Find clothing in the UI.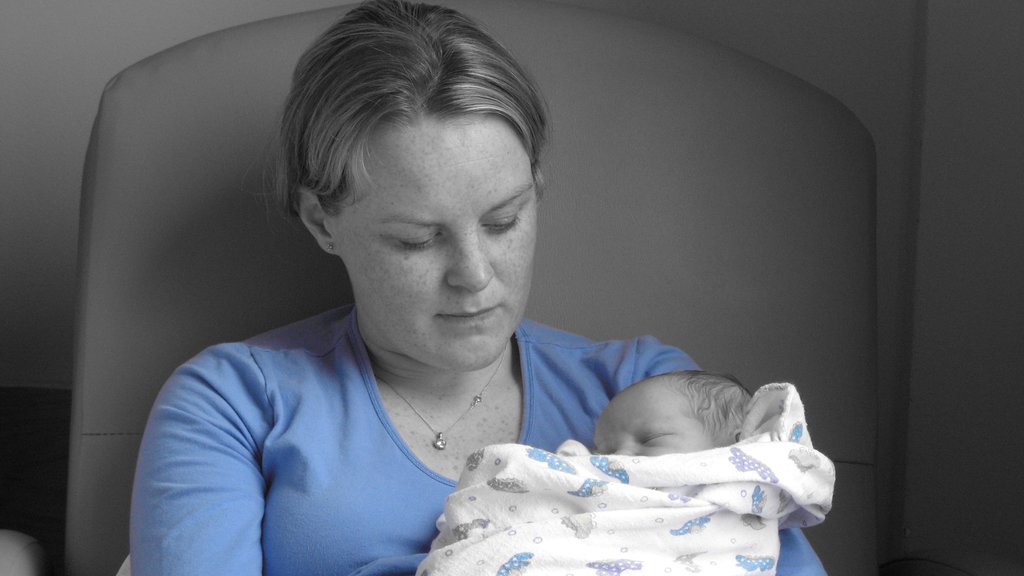
UI element at pyautogui.locateOnScreen(92, 283, 701, 557).
